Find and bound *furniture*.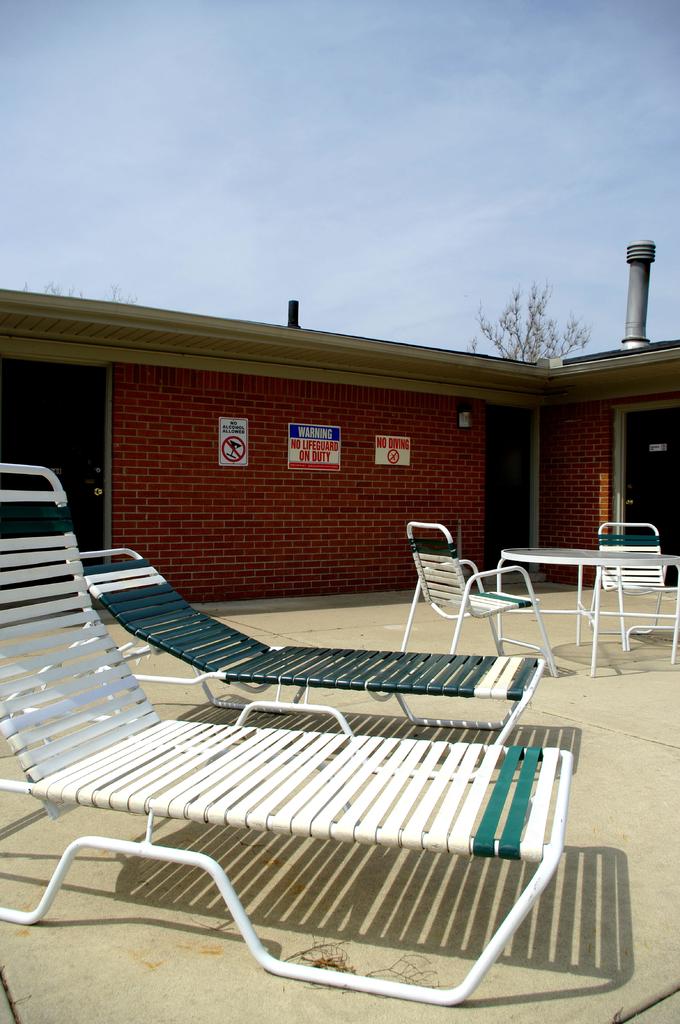
Bound: Rect(0, 462, 570, 1003).
